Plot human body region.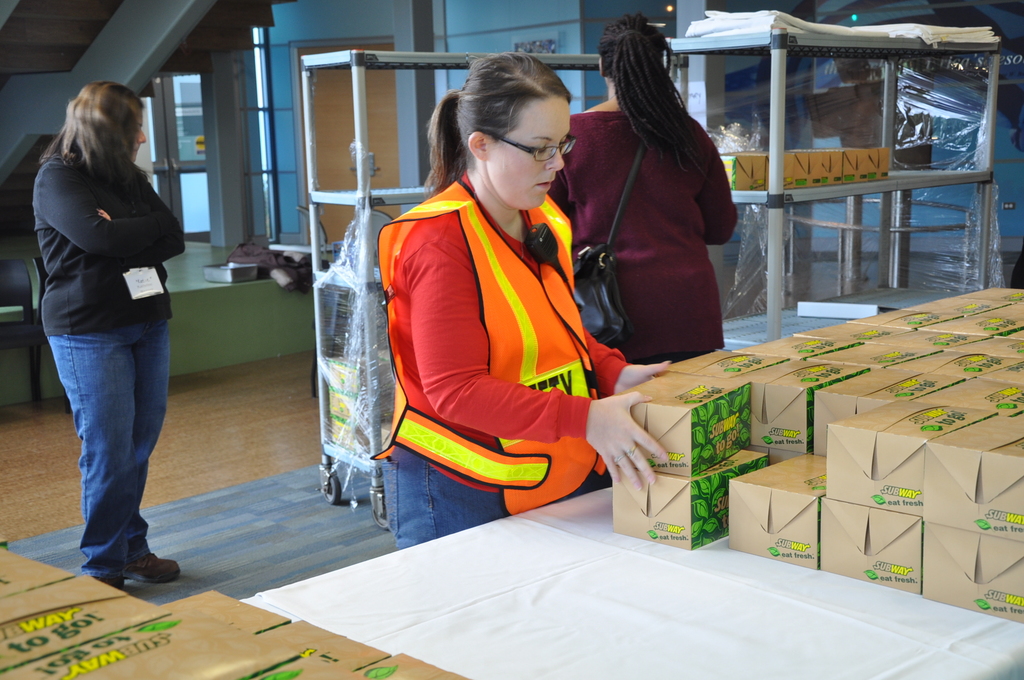
Plotted at 350/65/635/571.
